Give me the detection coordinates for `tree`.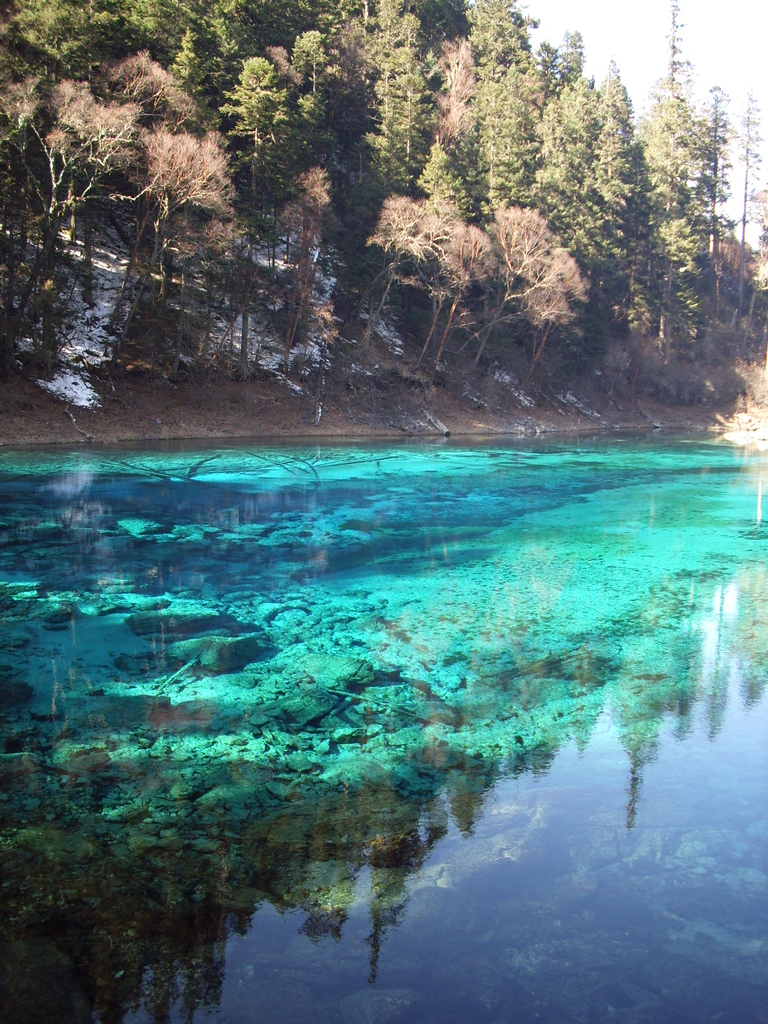
(left=687, top=80, right=734, bottom=308).
